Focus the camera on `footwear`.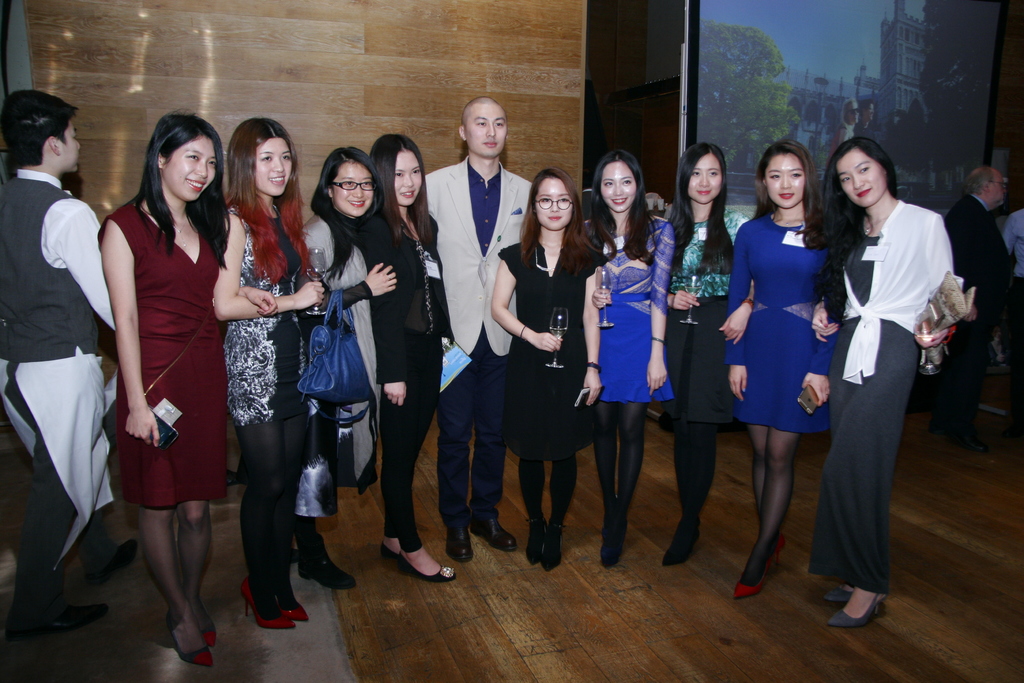
Focus region: 298, 540, 357, 593.
